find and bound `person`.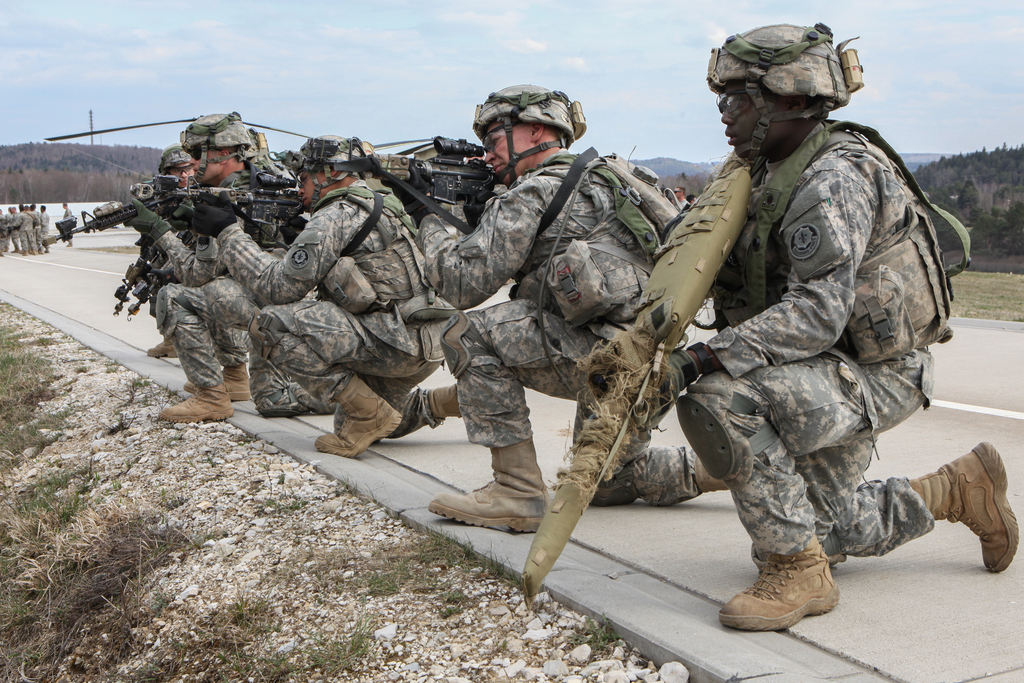
Bound: [left=367, top=81, right=737, bottom=541].
